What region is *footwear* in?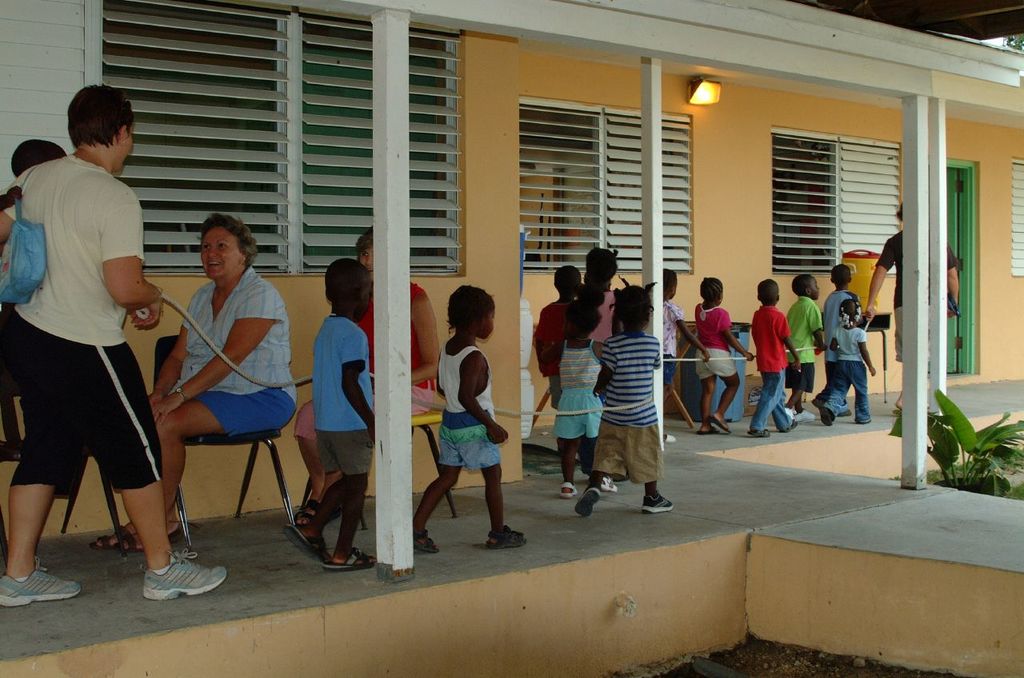
locate(812, 396, 826, 410).
